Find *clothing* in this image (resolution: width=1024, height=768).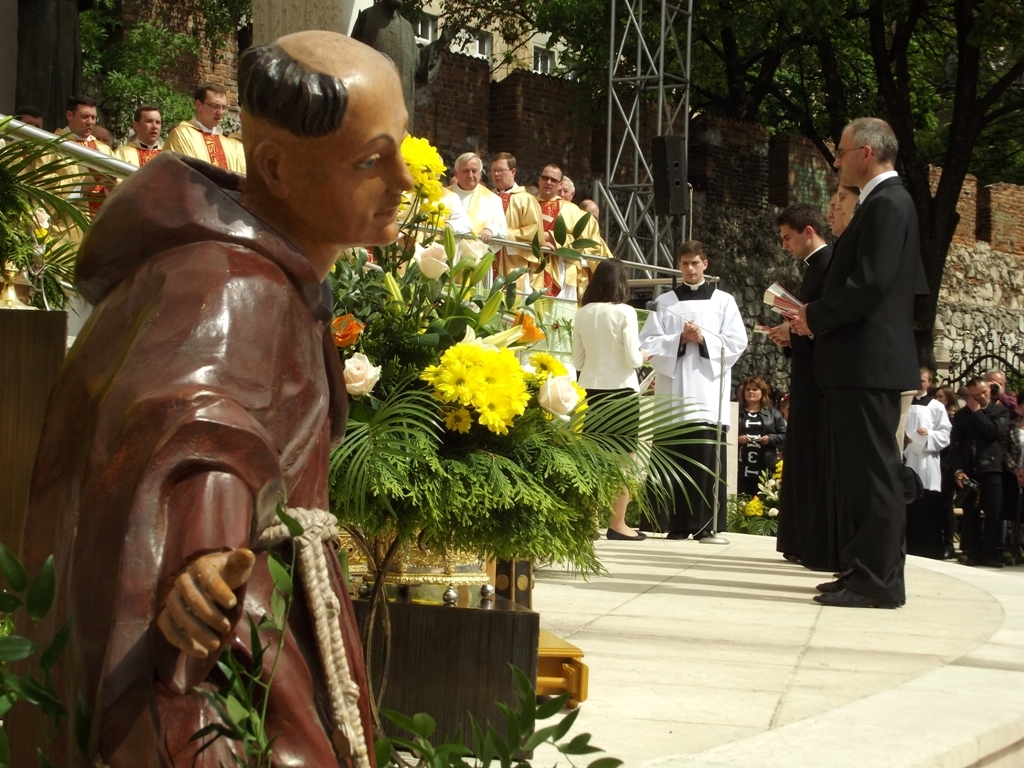
[x1=570, y1=288, x2=652, y2=485].
